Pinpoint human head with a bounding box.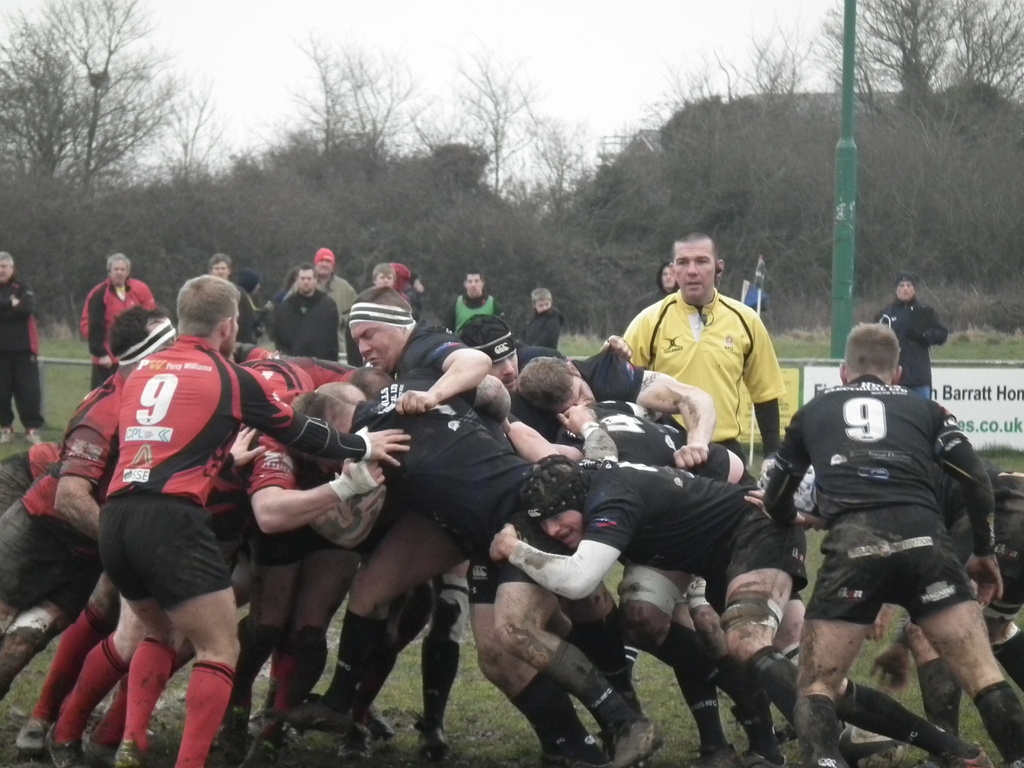
detection(342, 364, 394, 393).
